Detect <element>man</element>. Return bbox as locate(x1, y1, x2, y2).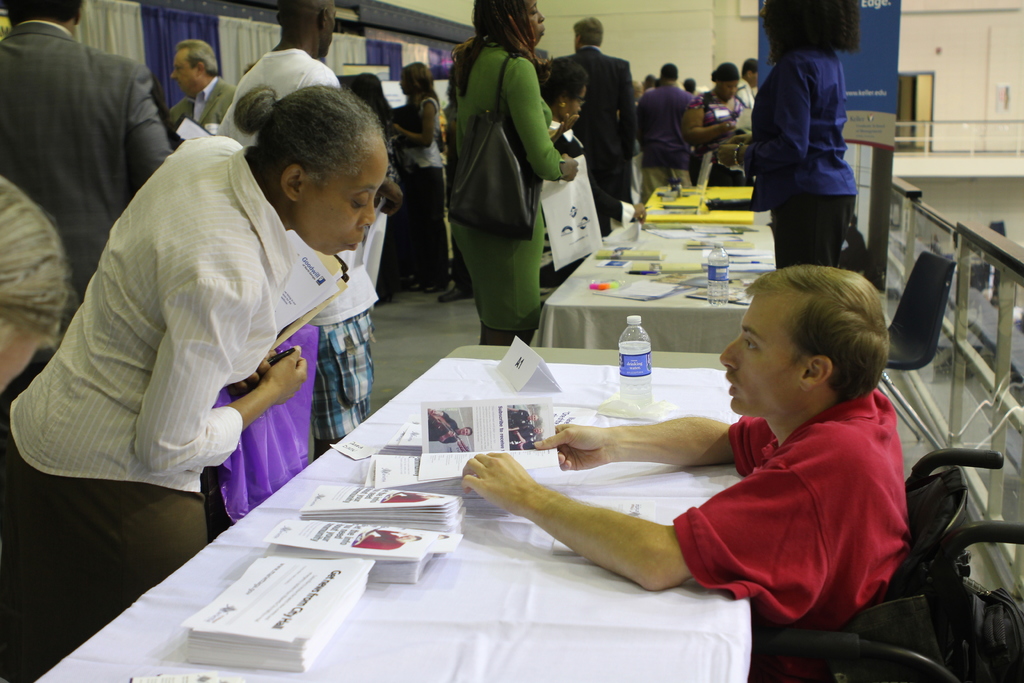
locate(168, 40, 235, 135).
